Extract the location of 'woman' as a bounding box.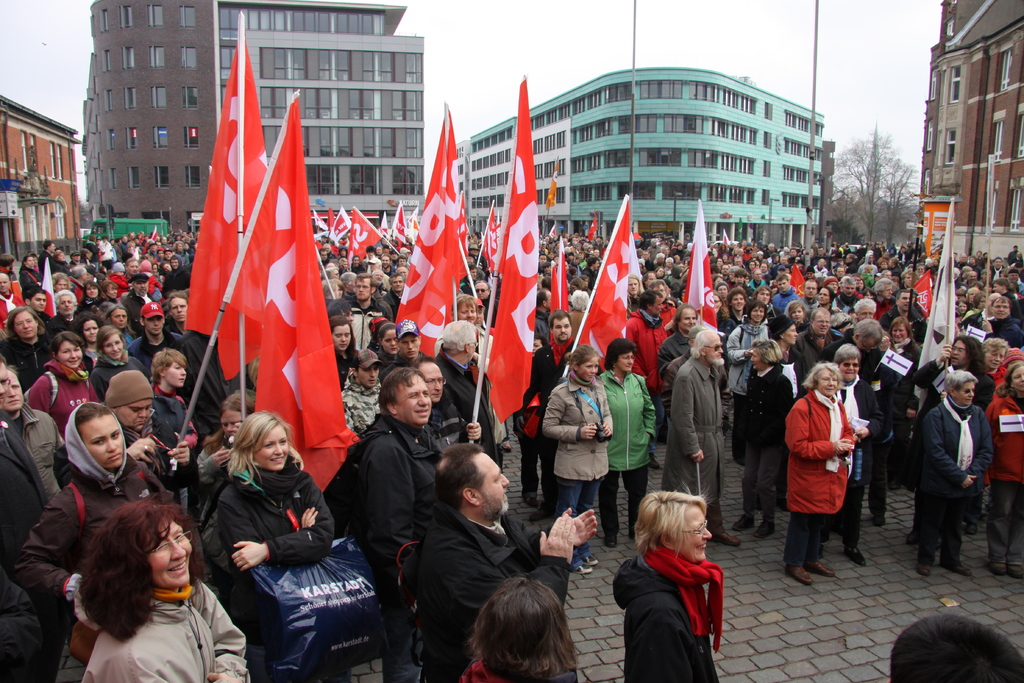
54 252 69 271.
